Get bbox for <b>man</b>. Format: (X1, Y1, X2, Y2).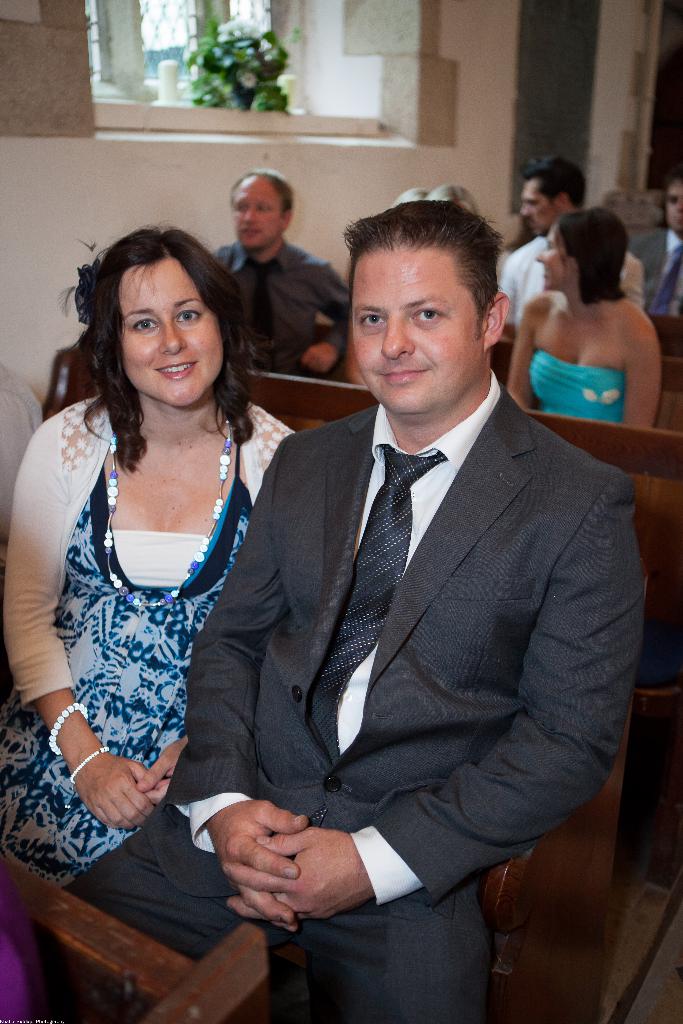
(62, 199, 647, 1023).
